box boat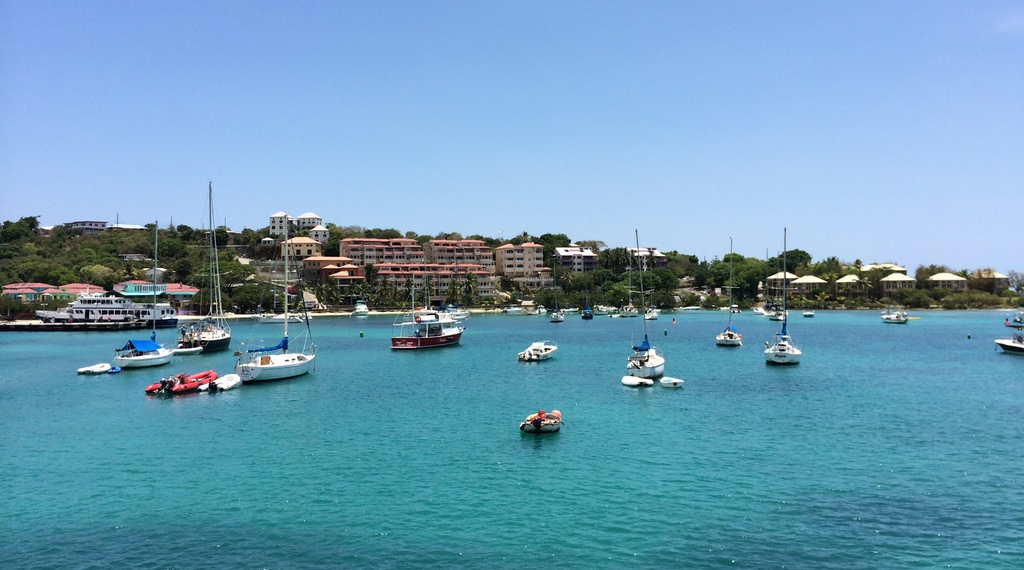
(x1=178, y1=179, x2=229, y2=351)
